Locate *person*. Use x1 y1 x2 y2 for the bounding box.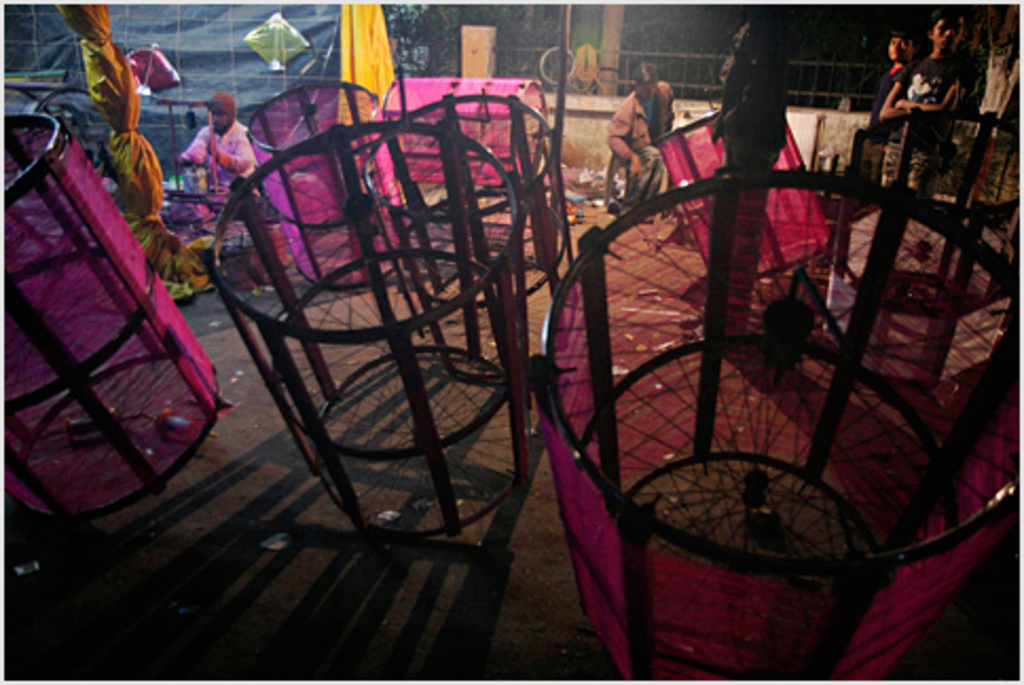
863 27 912 150.
